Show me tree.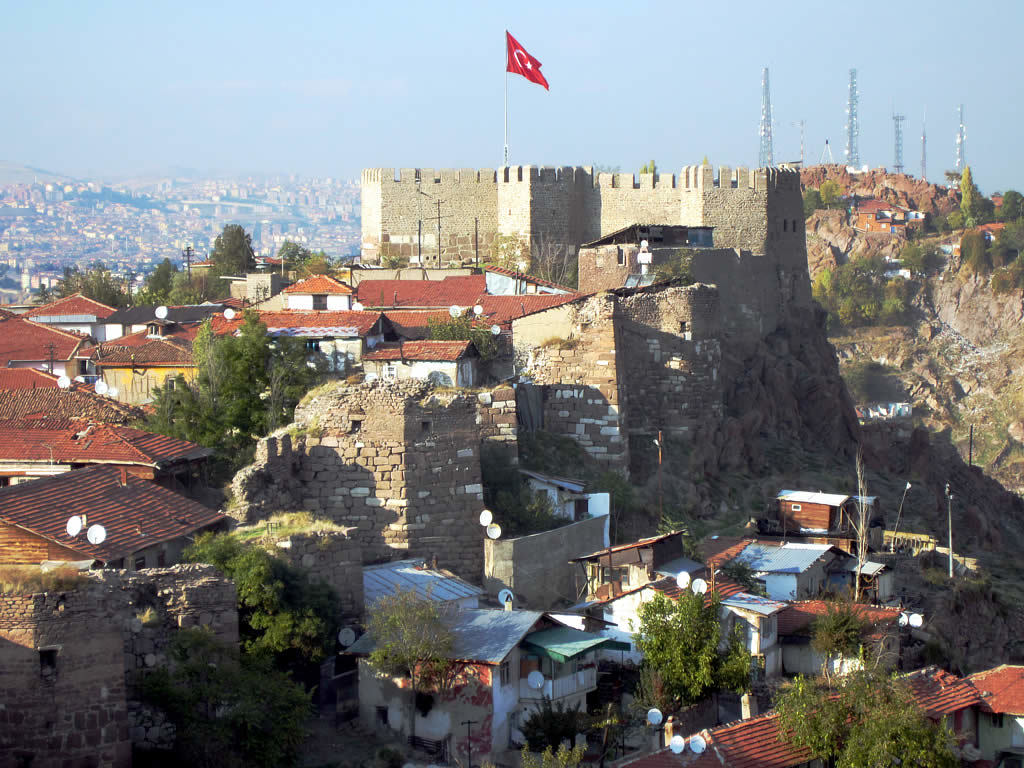
tree is here: select_region(779, 648, 956, 767).
